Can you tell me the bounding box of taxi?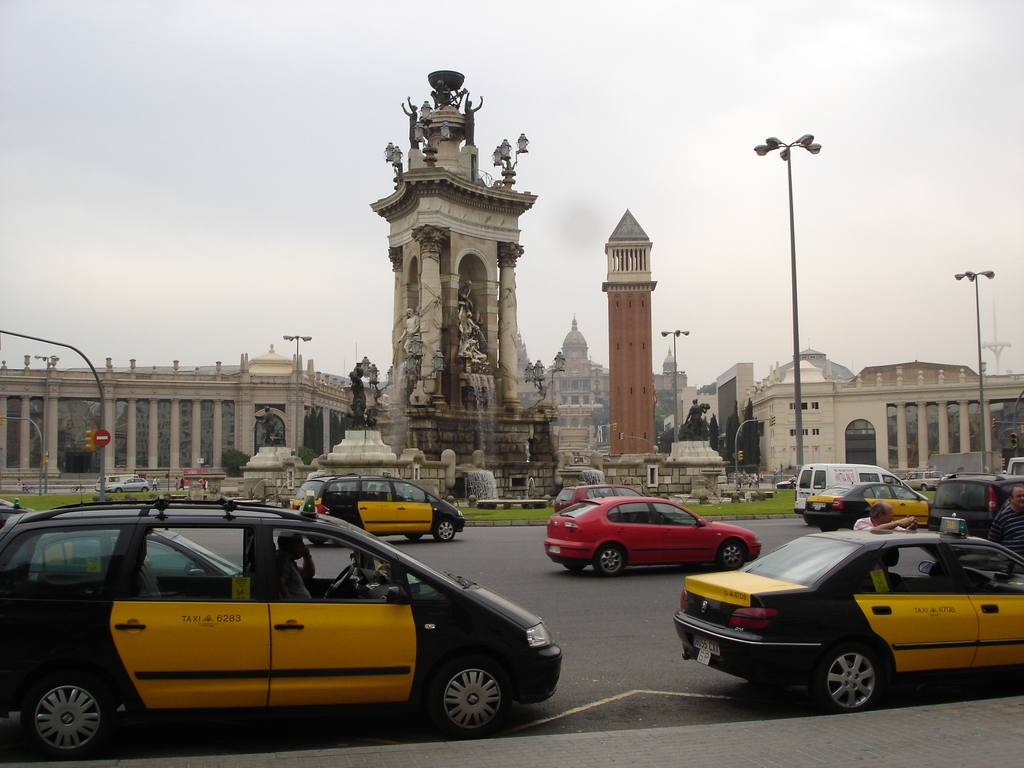
region(676, 516, 1023, 709).
